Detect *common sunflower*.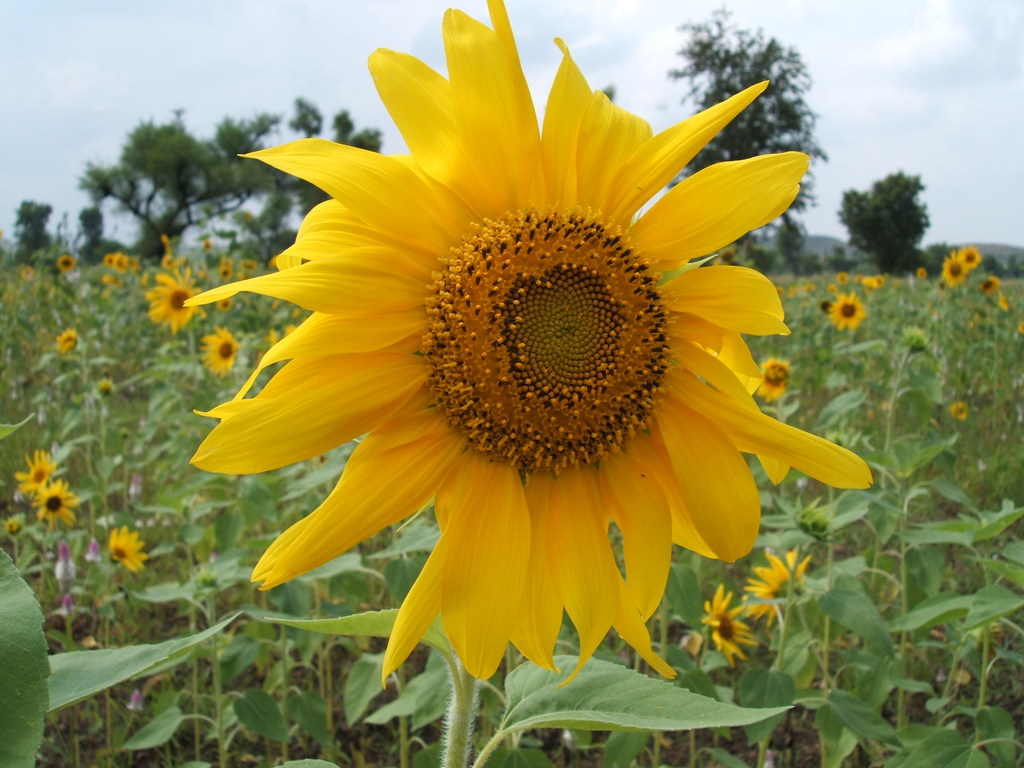
Detected at 142 270 212 338.
